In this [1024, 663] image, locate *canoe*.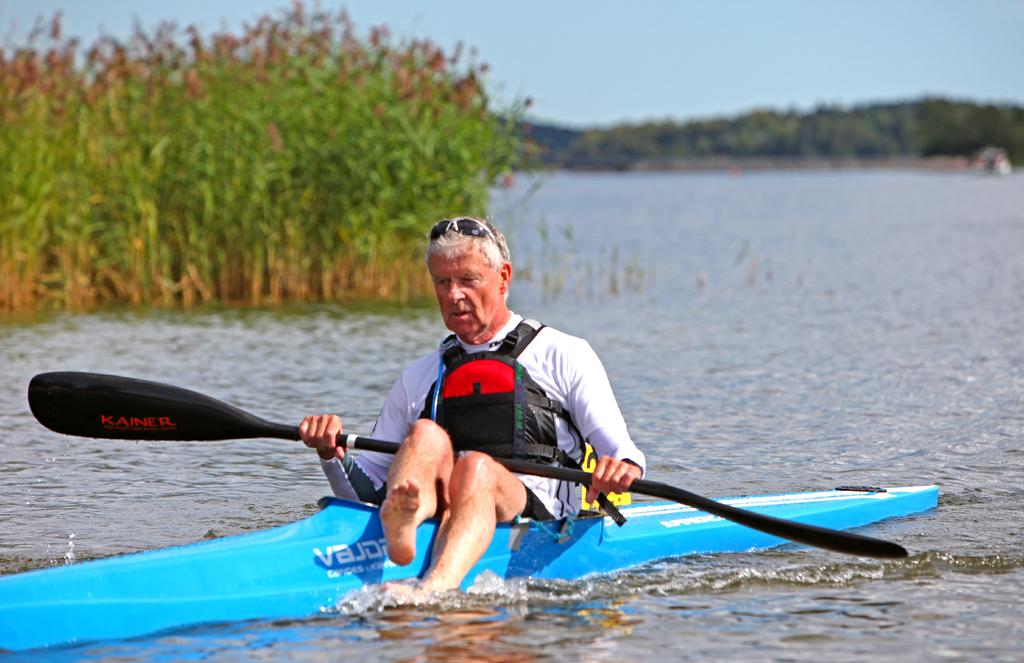
Bounding box: rect(0, 492, 938, 612).
